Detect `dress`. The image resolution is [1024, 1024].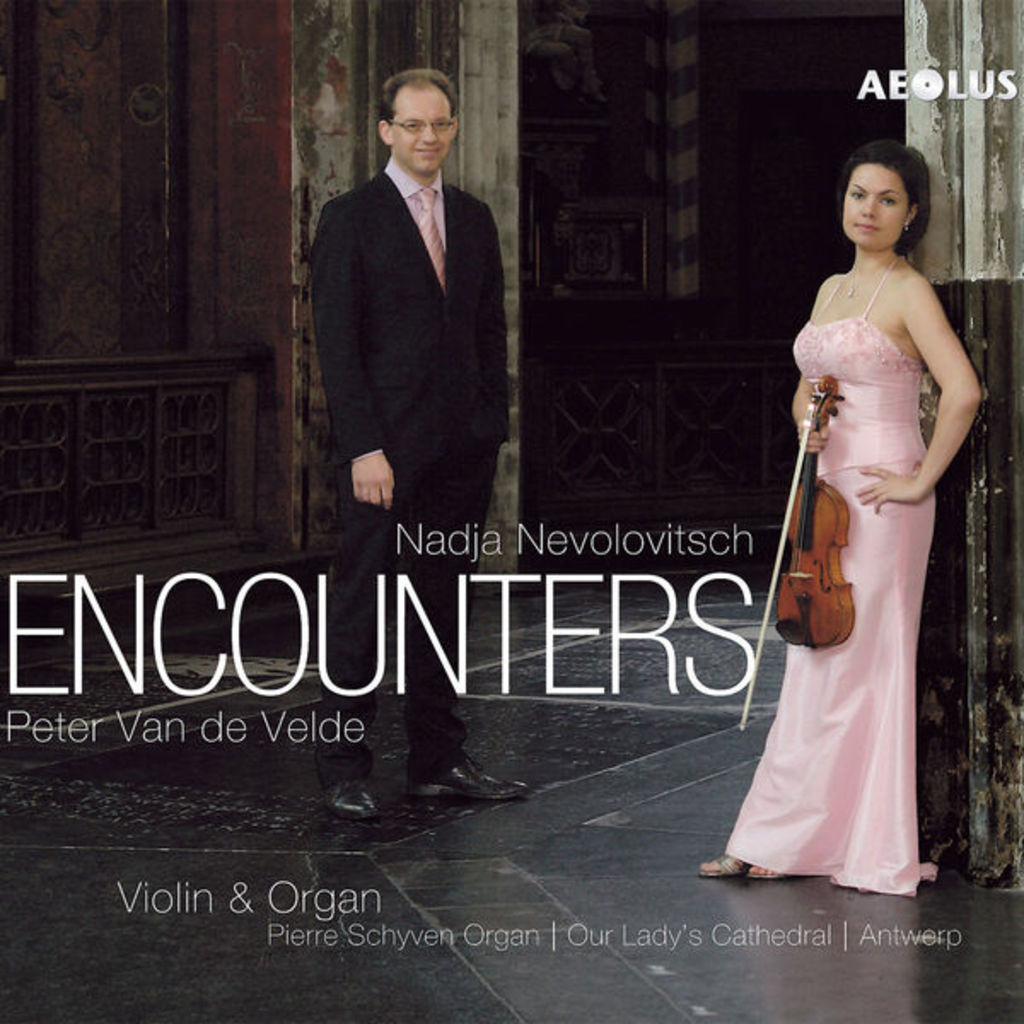
crop(719, 247, 939, 911).
